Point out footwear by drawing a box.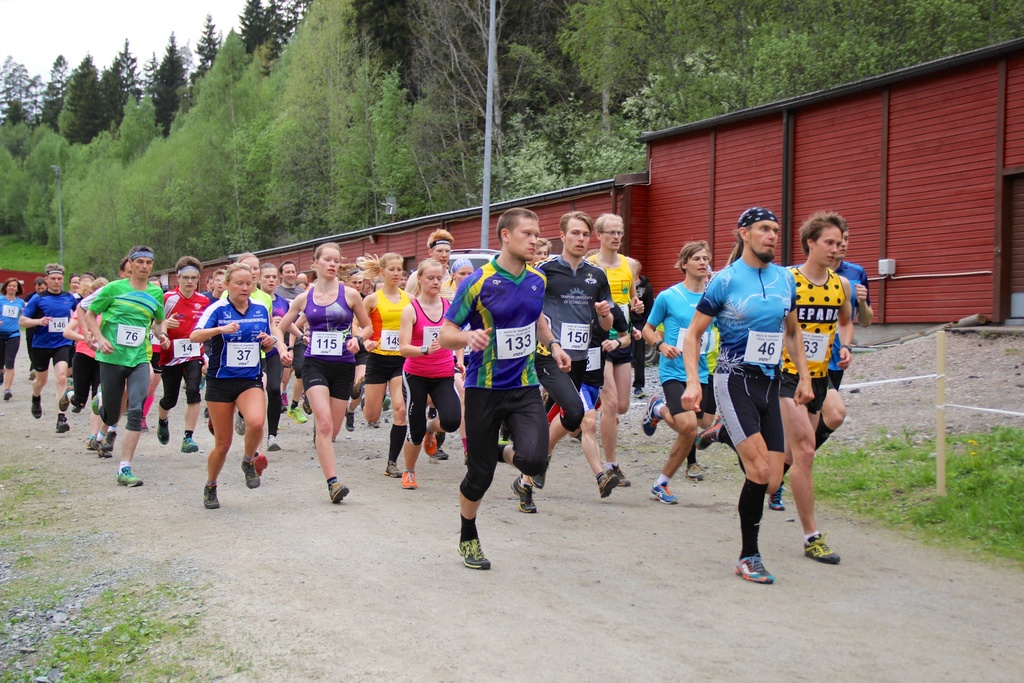
bbox=(178, 432, 200, 449).
